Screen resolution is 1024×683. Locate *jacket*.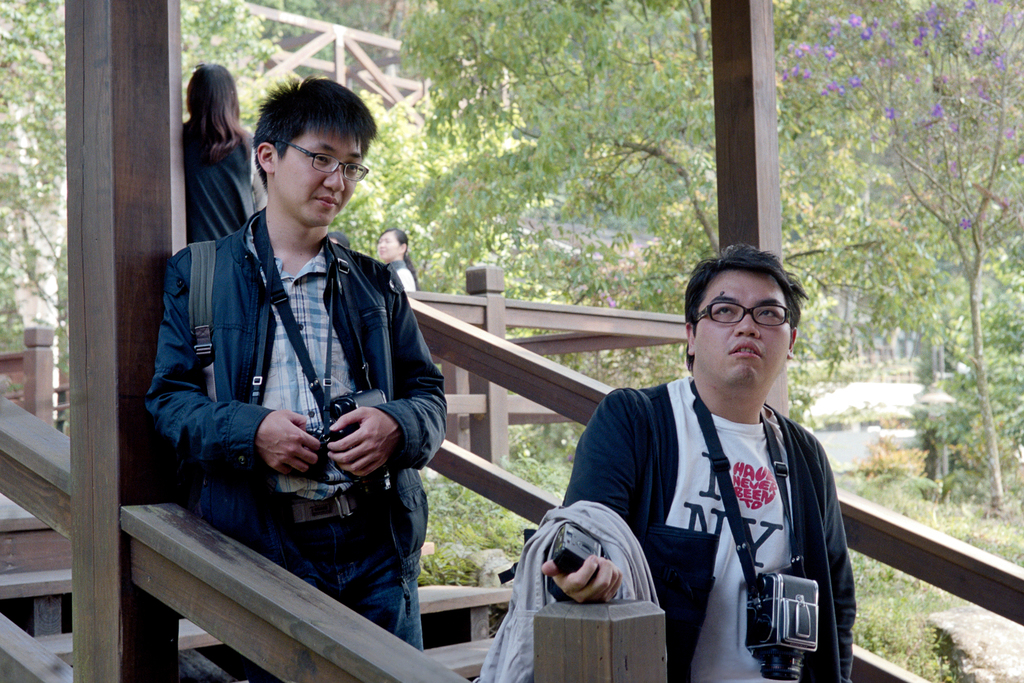
rect(145, 153, 445, 544).
